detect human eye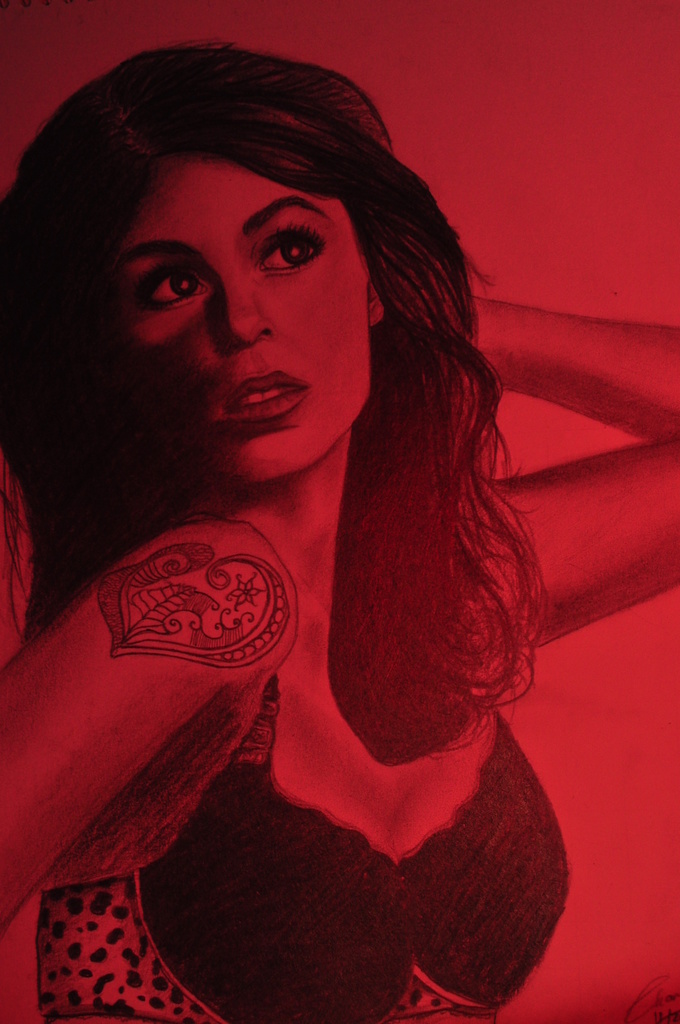
<box>259,221,329,273</box>
